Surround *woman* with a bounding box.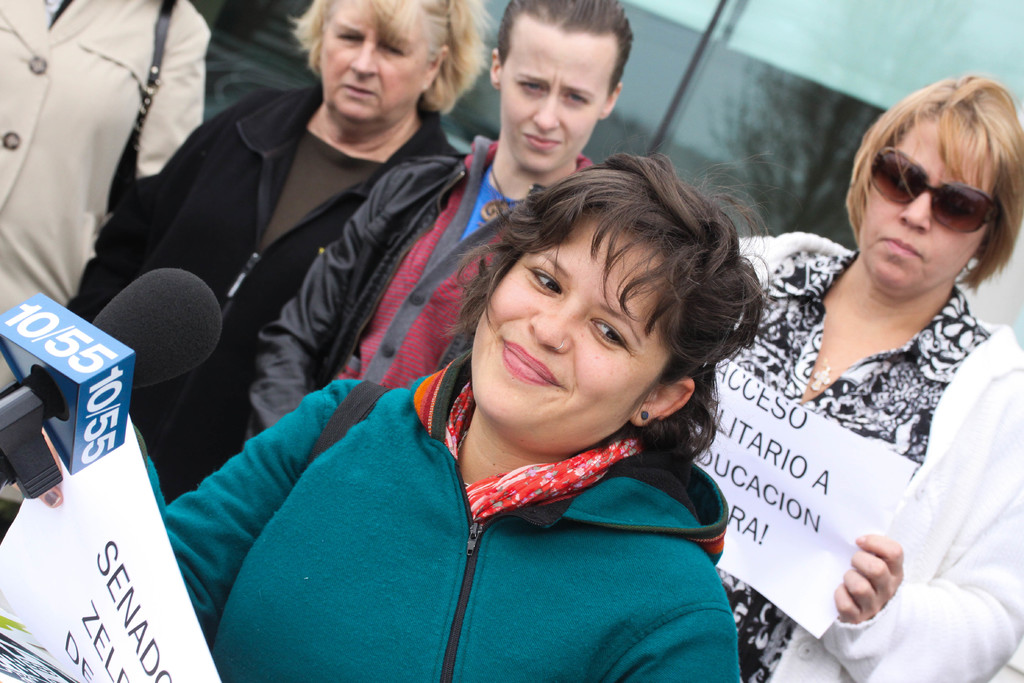
x1=64, y1=0, x2=496, y2=504.
